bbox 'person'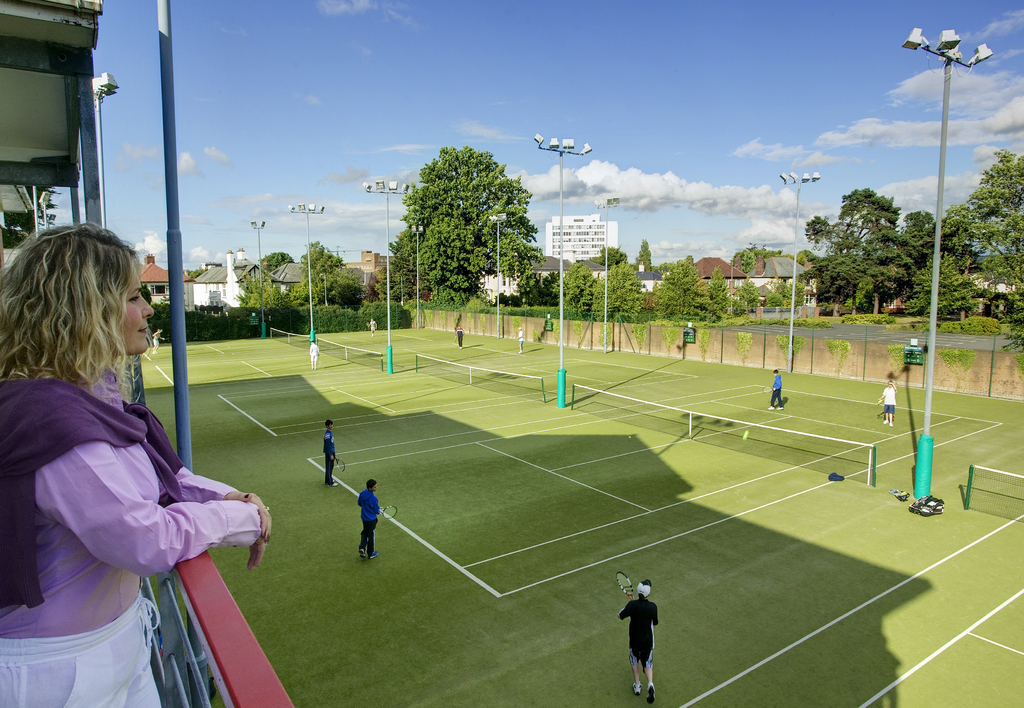
[x1=516, y1=325, x2=522, y2=353]
